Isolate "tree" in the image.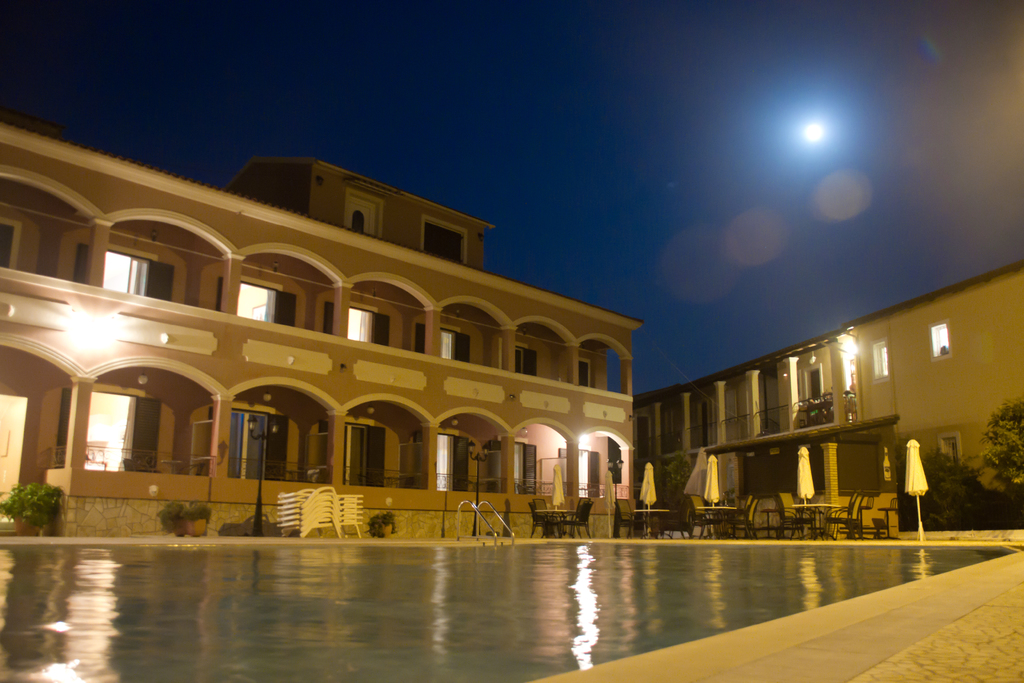
Isolated region: (0, 479, 61, 539).
